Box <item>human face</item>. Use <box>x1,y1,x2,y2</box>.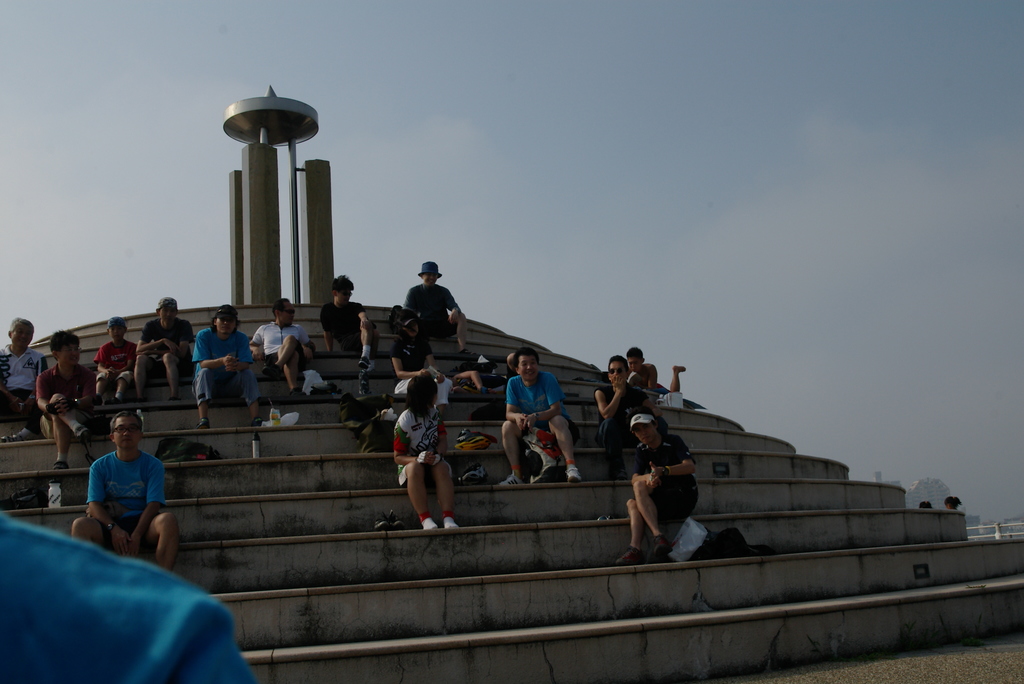
<box>609,357,627,389</box>.
